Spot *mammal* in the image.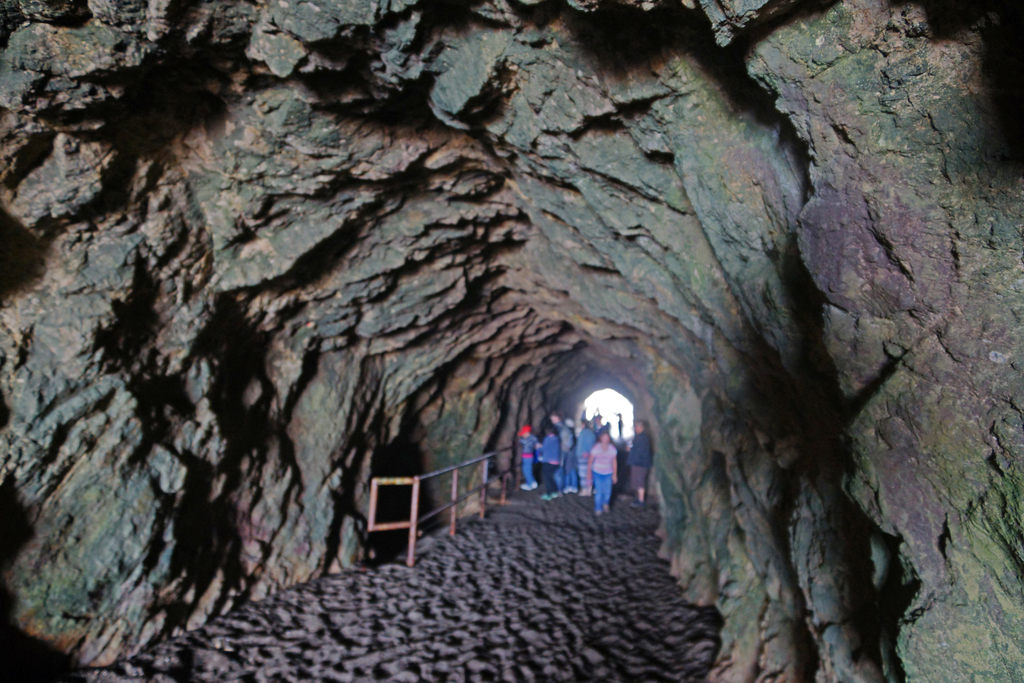
*mammal* found at 535,425,565,498.
